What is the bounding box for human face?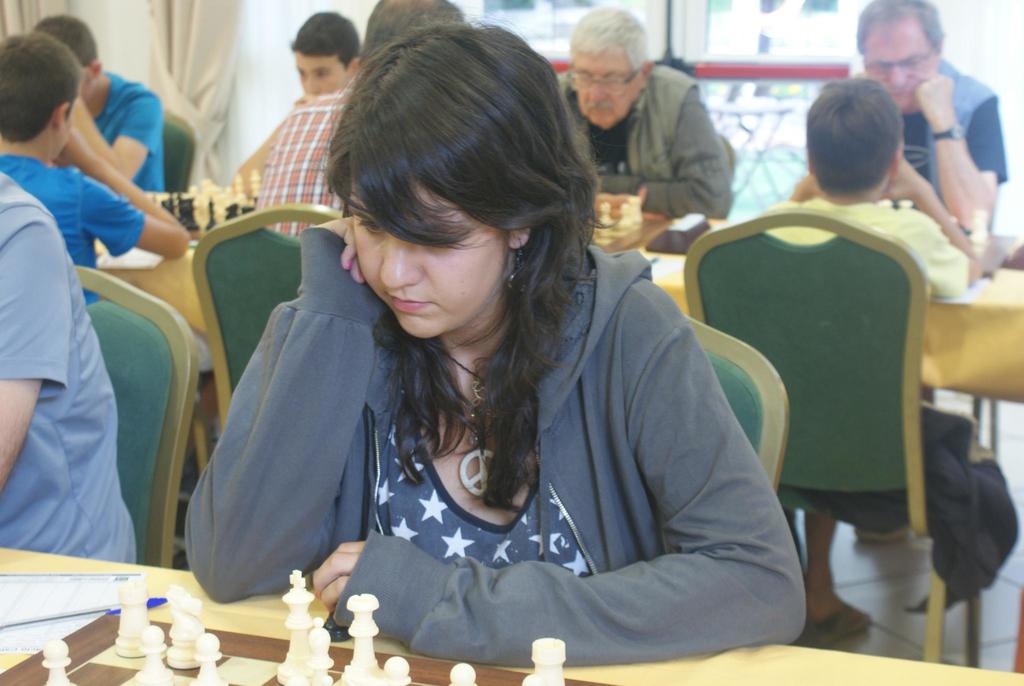
[x1=294, y1=54, x2=346, y2=95].
